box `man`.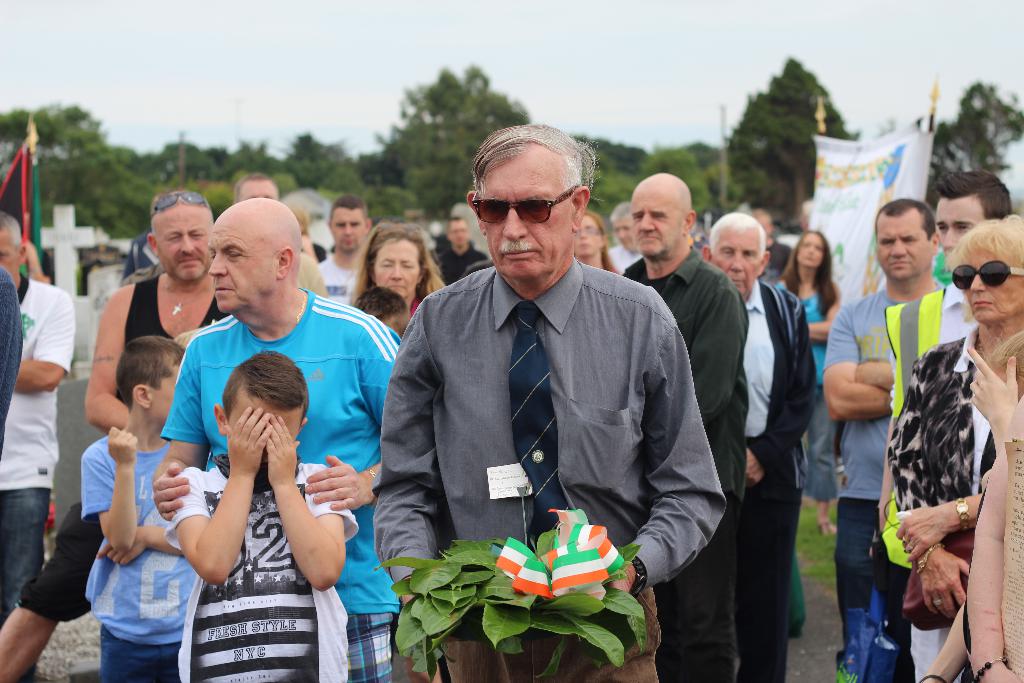
rect(0, 207, 80, 621).
